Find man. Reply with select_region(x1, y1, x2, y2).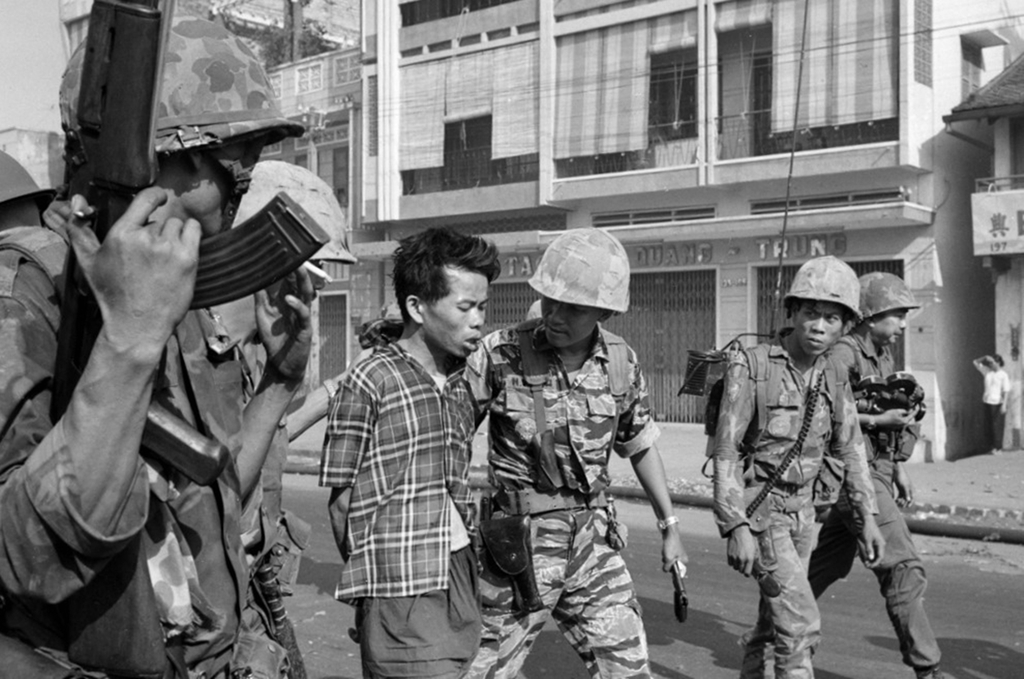
select_region(473, 220, 683, 673).
